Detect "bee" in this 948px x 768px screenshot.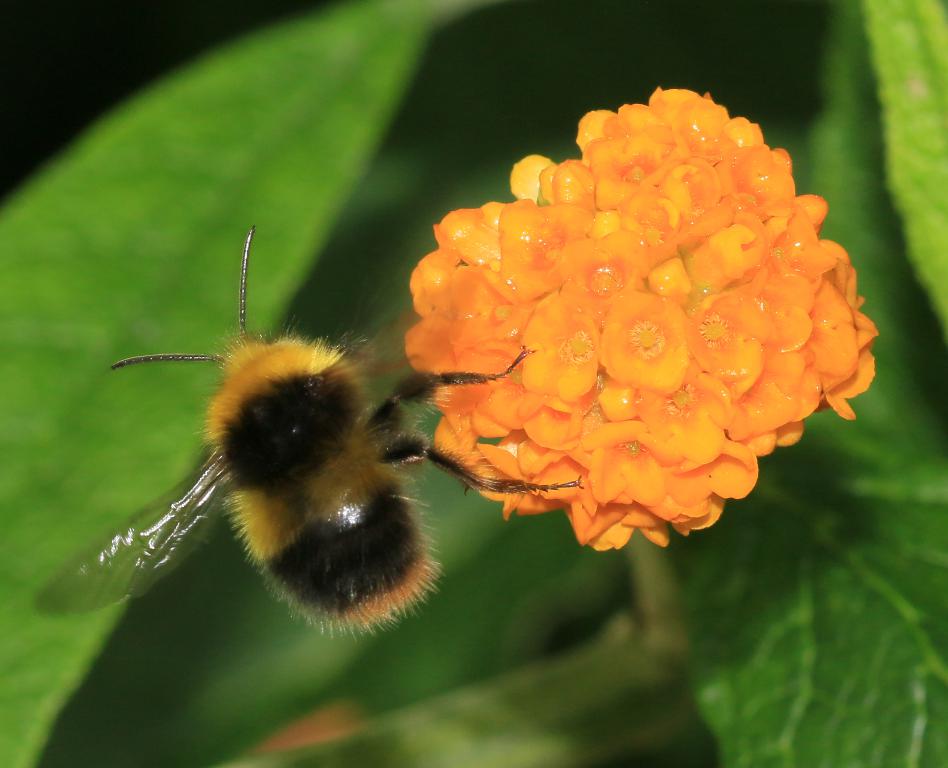
Detection: 89:227:488:659.
